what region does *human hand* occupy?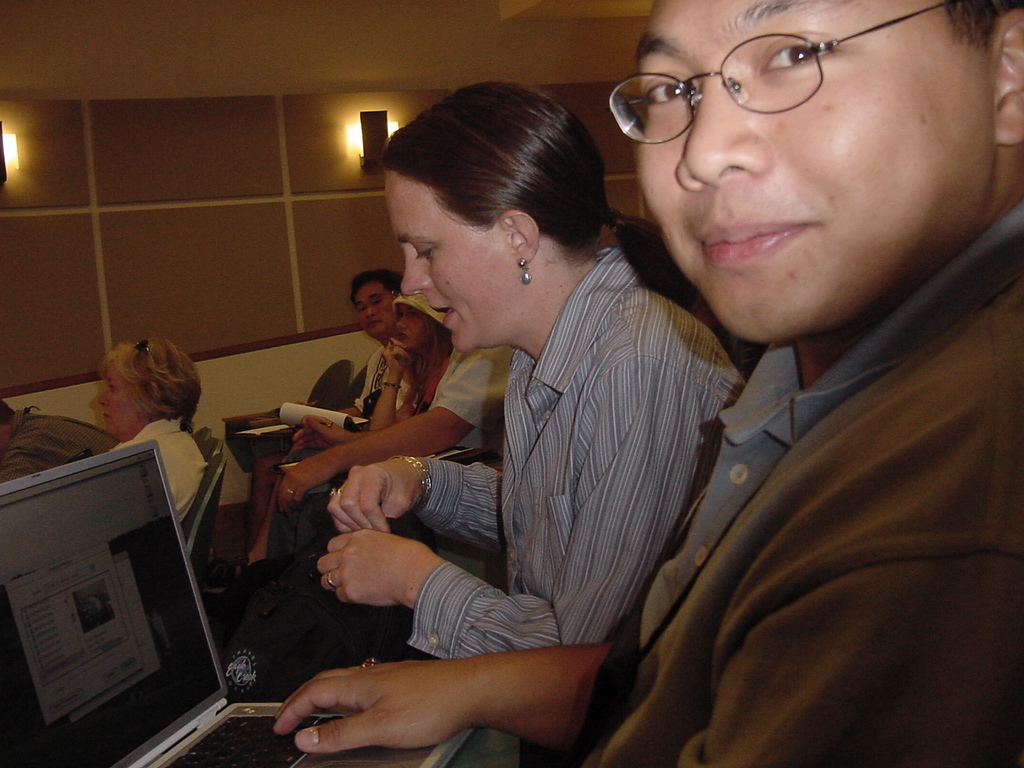
pyautogui.locateOnScreen(279, 457, 341, 515).
